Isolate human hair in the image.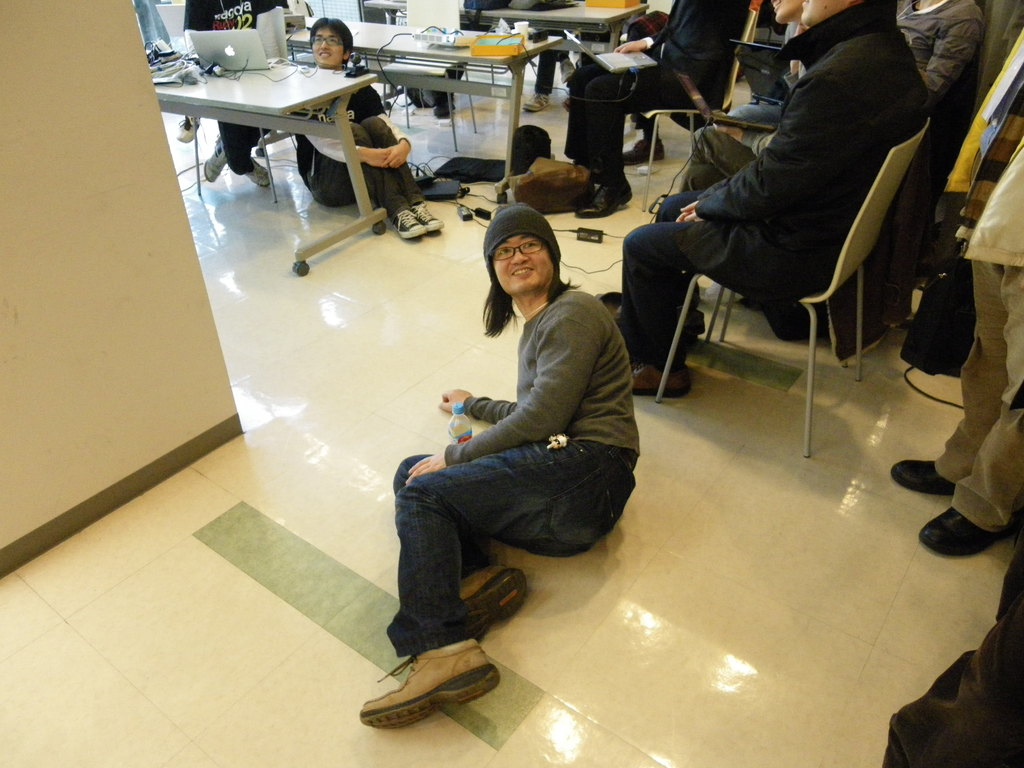
Isolated region: {"left": 481, "top": 260, "right": 575, "bottom": 340}.
